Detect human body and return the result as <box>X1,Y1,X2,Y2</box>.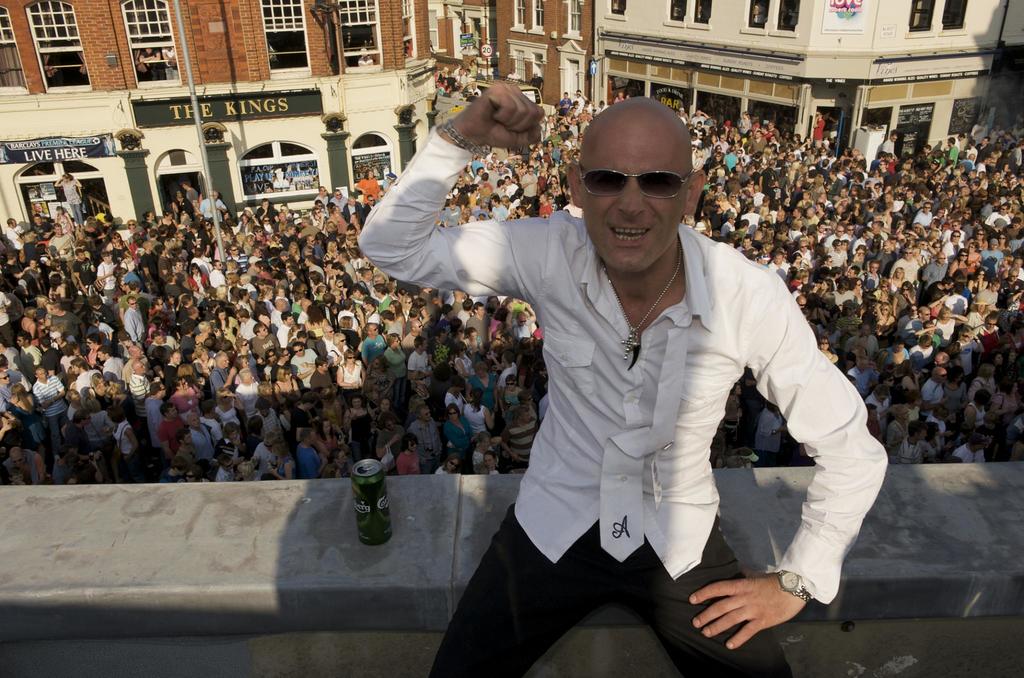
<box>915,171,922,186</box>.
